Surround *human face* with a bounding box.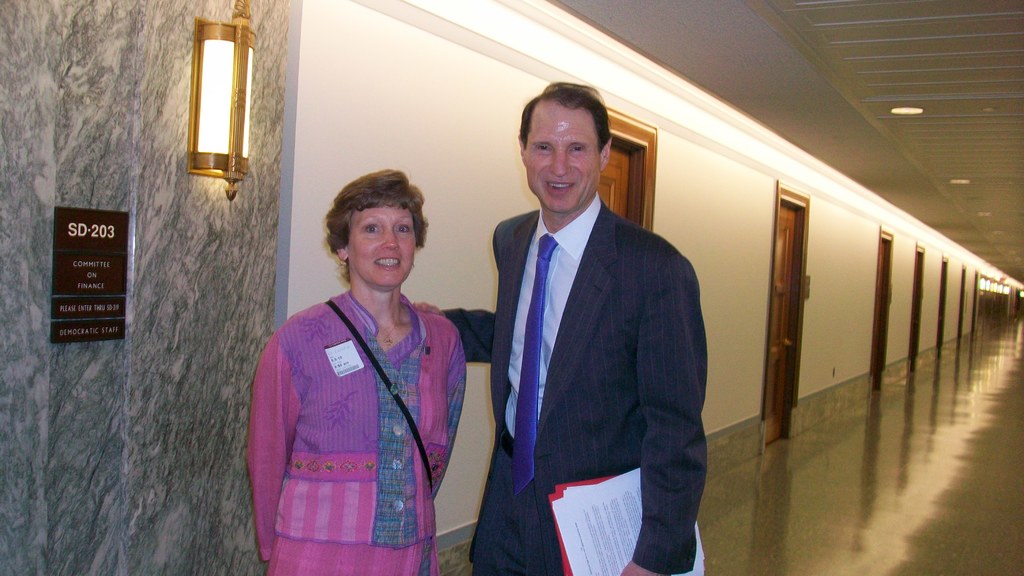
crop(527, 109, 601, 214).
